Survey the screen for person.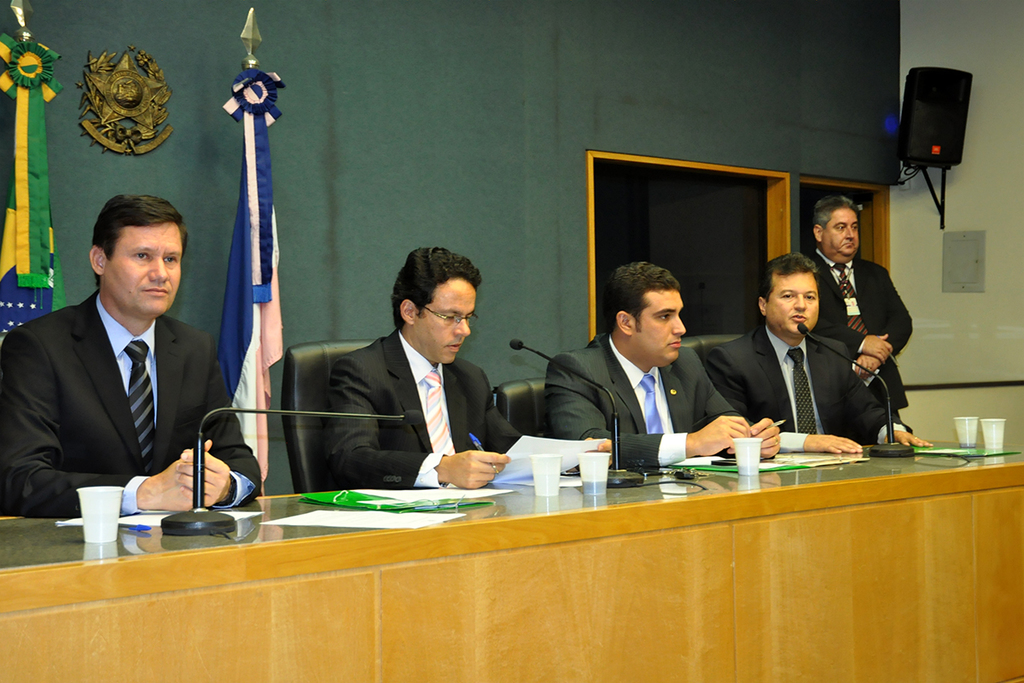
Survey found: crop(806, 192, 919, 435).
